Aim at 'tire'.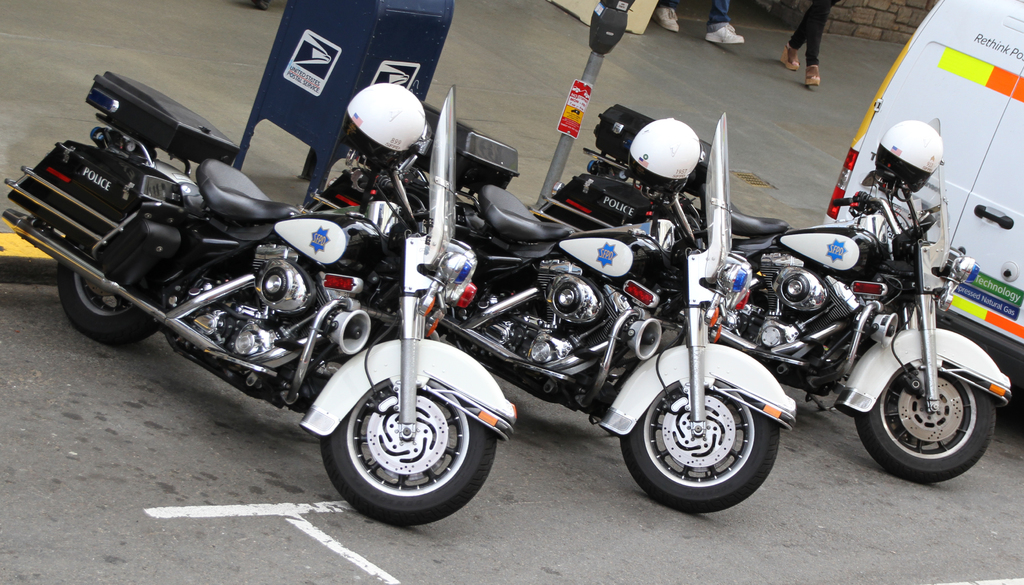
Aimed at crop(52, 248, 156, 343).
